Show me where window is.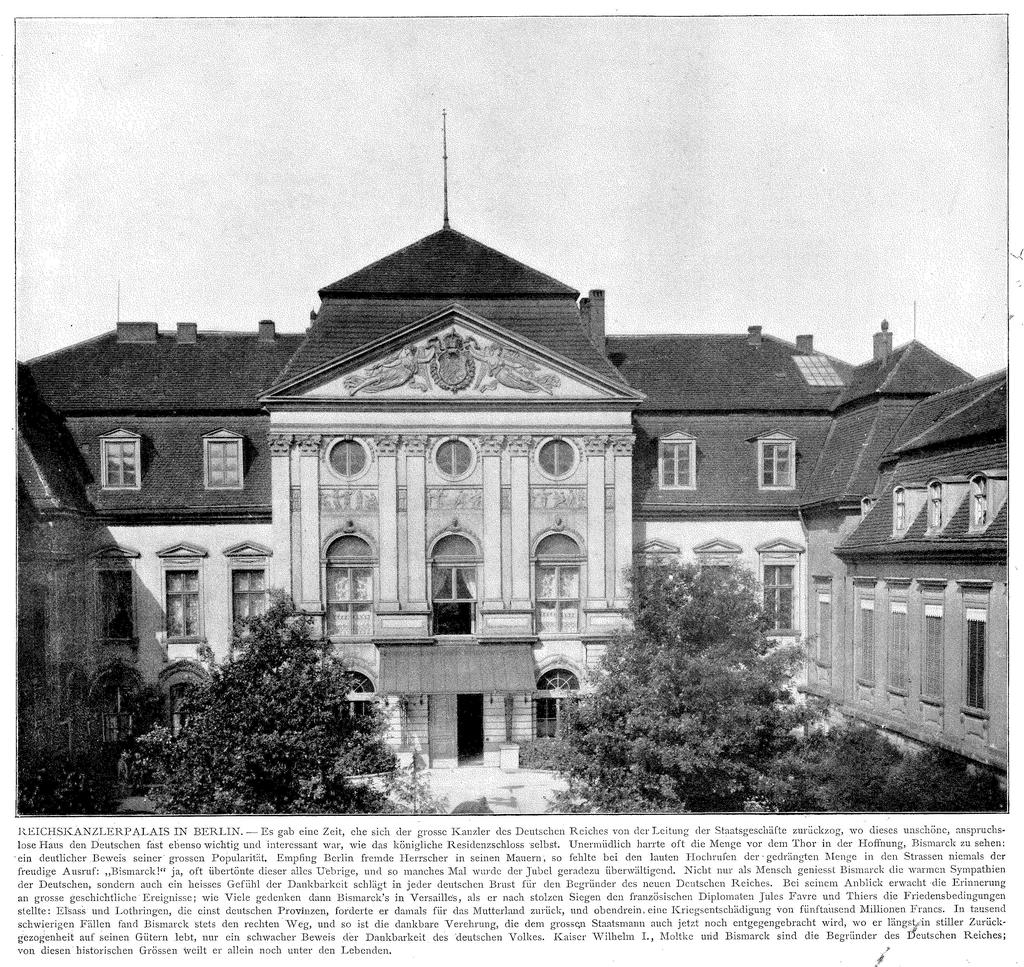
window is at box(159, 540, 209, 644).
